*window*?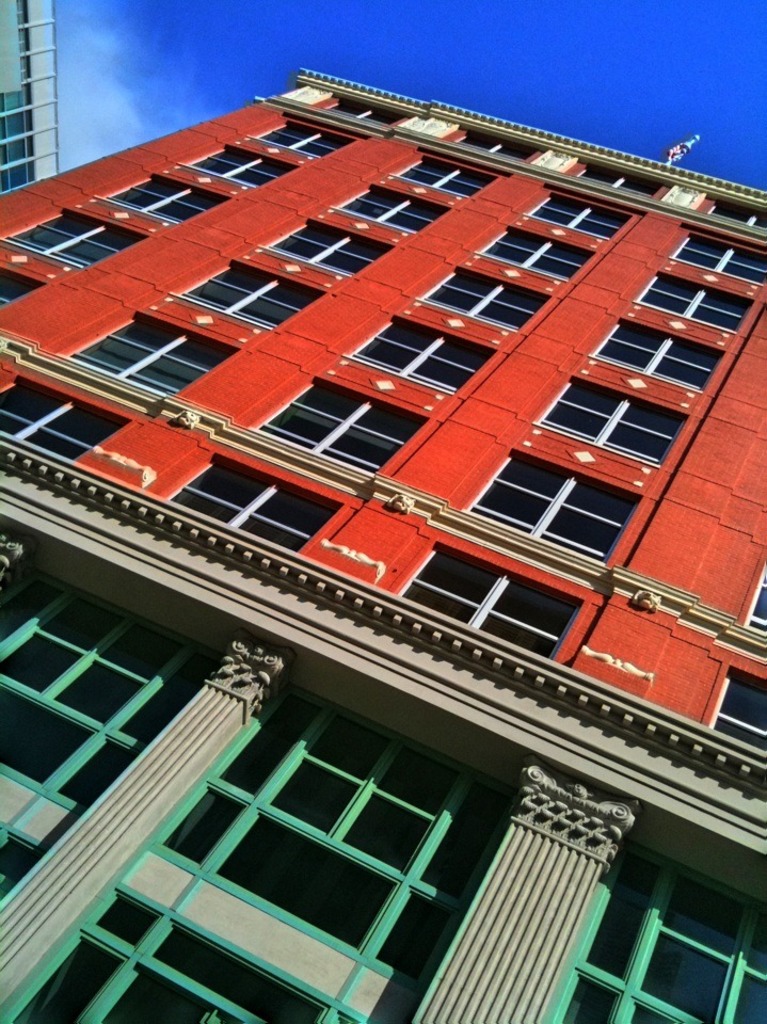
bbox=[193, 260, 322, 335]
